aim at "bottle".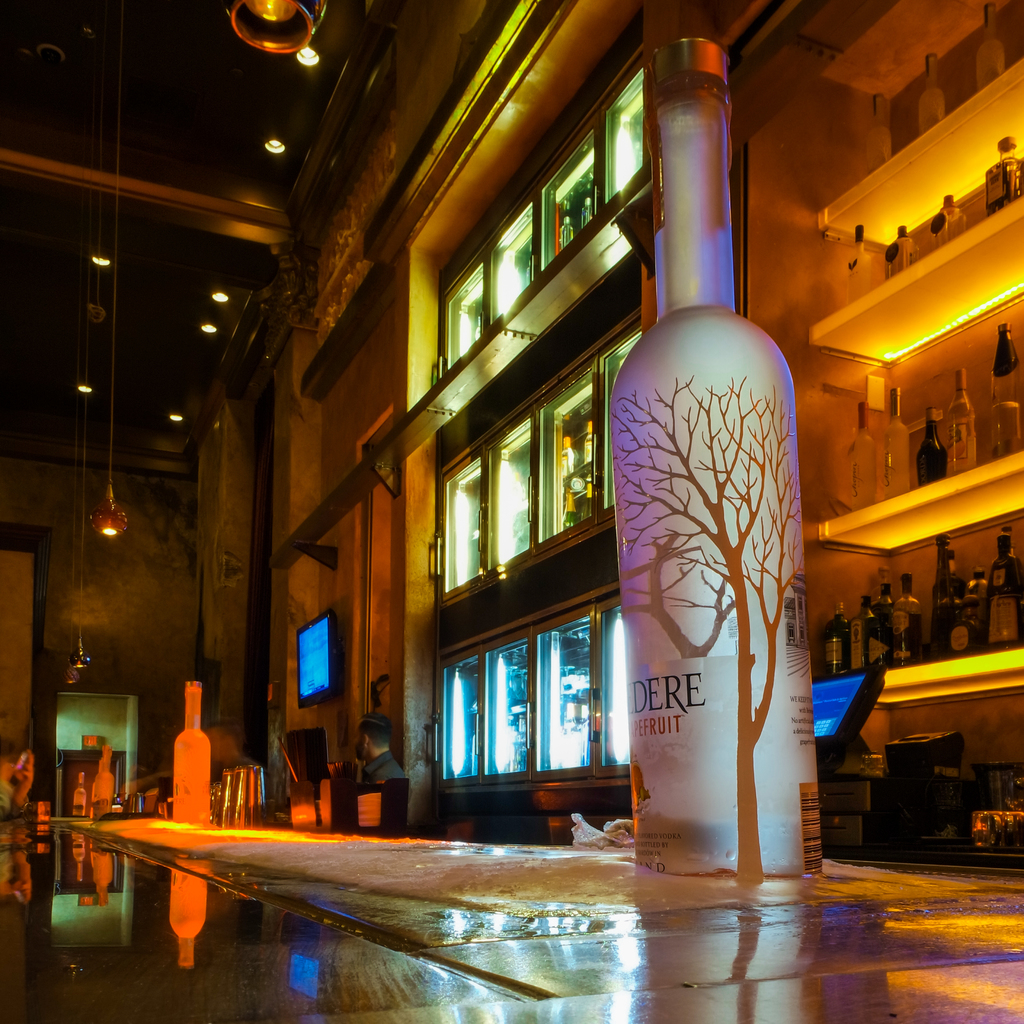
Aimed at detection(856, 90, 893, 166).
